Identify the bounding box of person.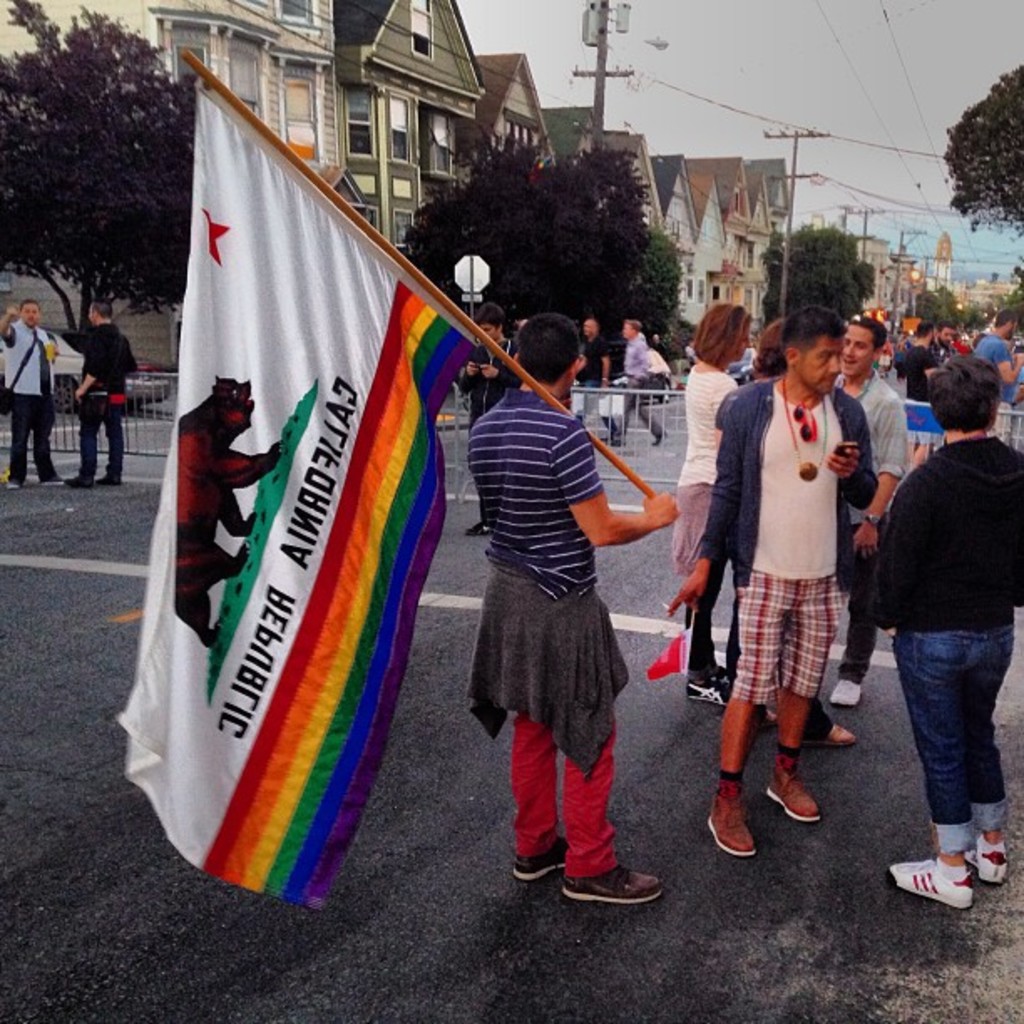
region(897, 318, 947, 398).
